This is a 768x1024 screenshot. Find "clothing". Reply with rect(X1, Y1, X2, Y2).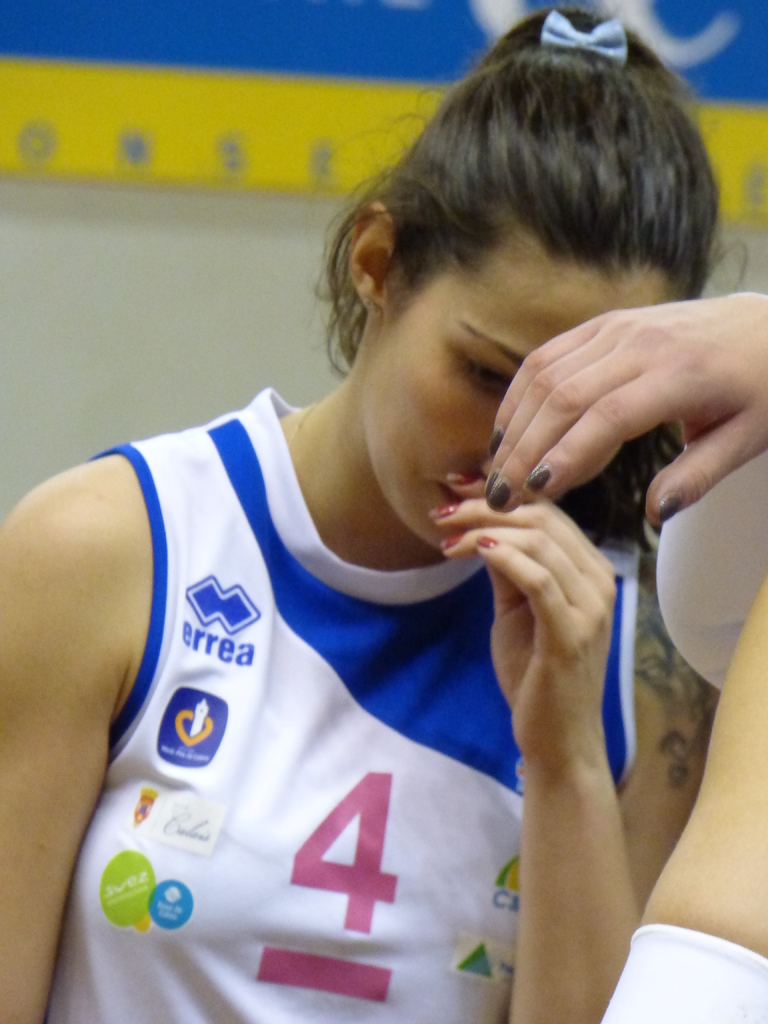
rect(44, 383, 645, 1021).
